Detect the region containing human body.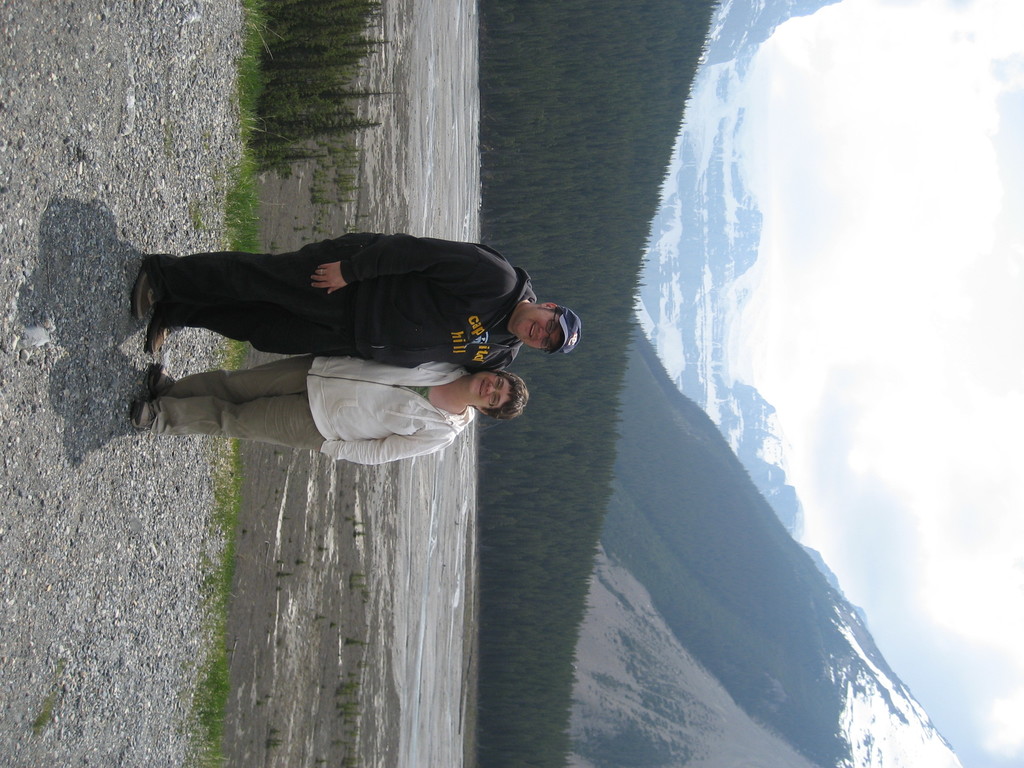
bbox=(132, 349, 531, 466).
